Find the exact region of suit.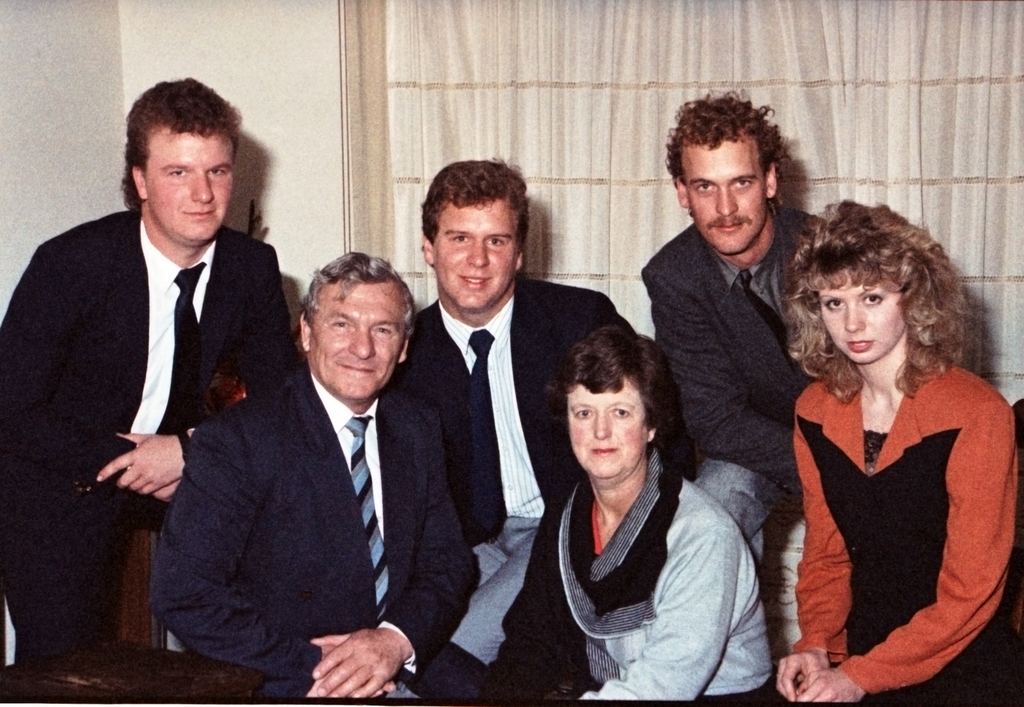
Exact region: Rect(144, 370, 477, 695).
